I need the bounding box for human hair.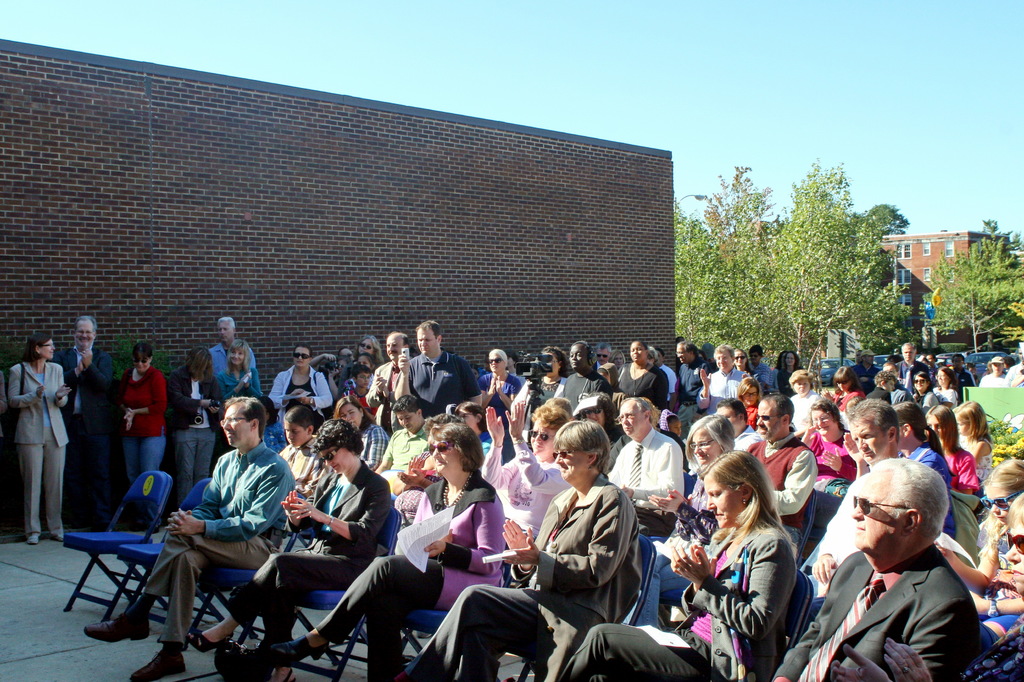
Here it is: x1=897, y1=400, x2=932, y2=440.
